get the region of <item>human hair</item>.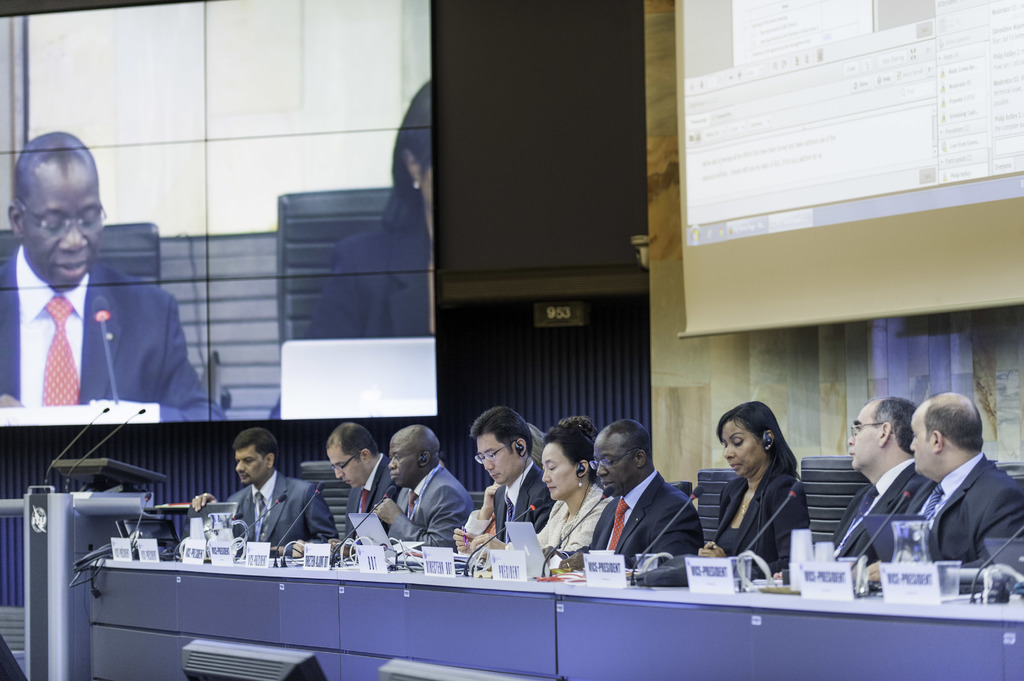
rect(548, 415, 598, 469).
